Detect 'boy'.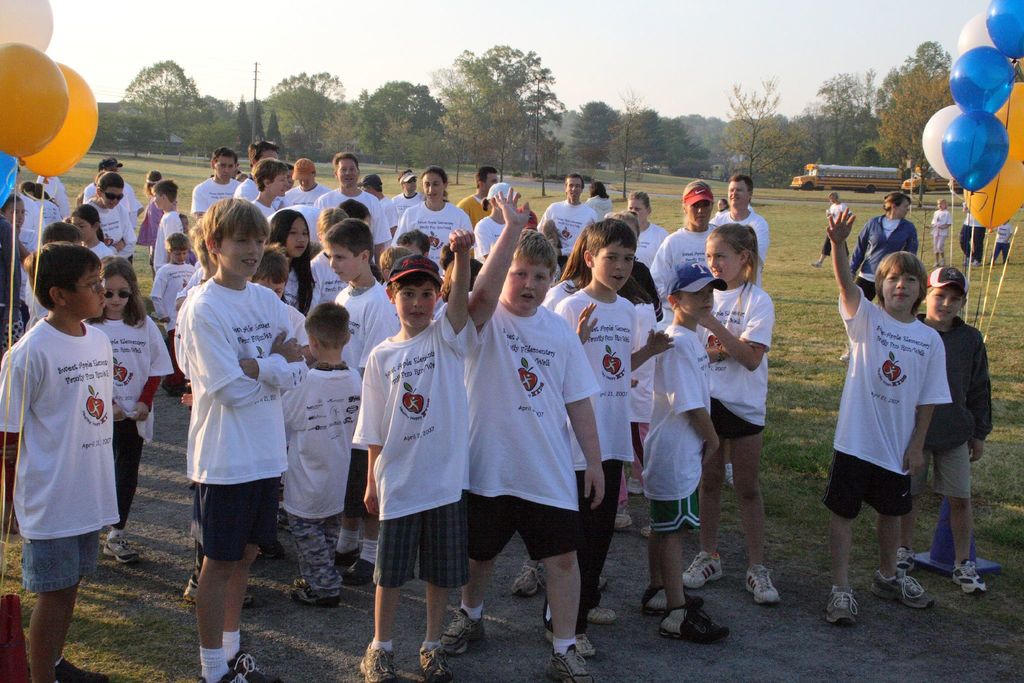
Detected at x1=279 y1=304 x2=362 y2=609.
